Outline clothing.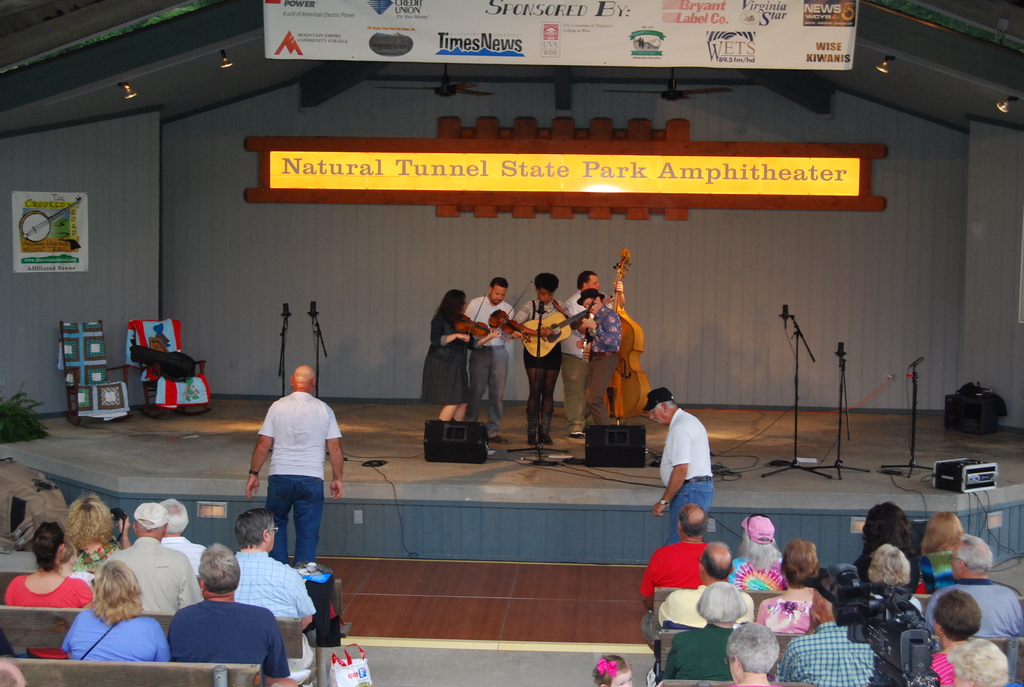
Outline: (735, 561, 787, 600).
